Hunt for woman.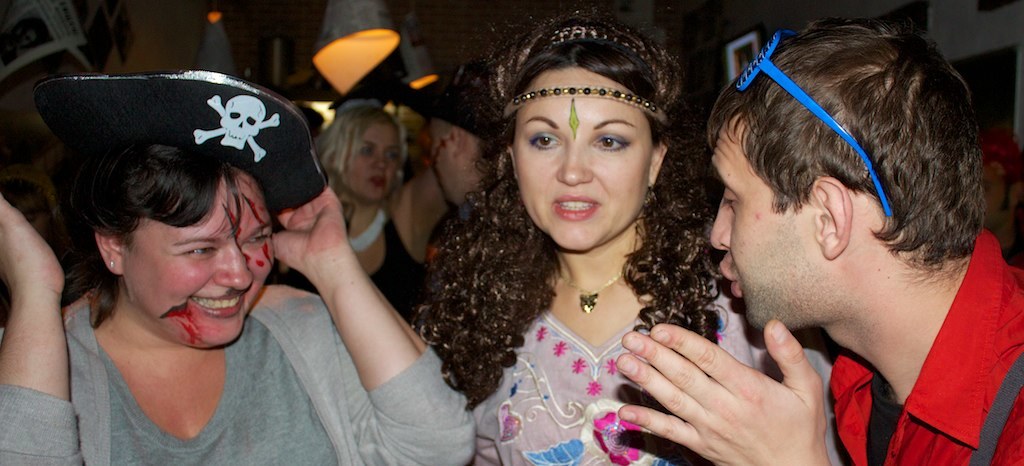
Hunted down at (271, 102, 465, 336).
